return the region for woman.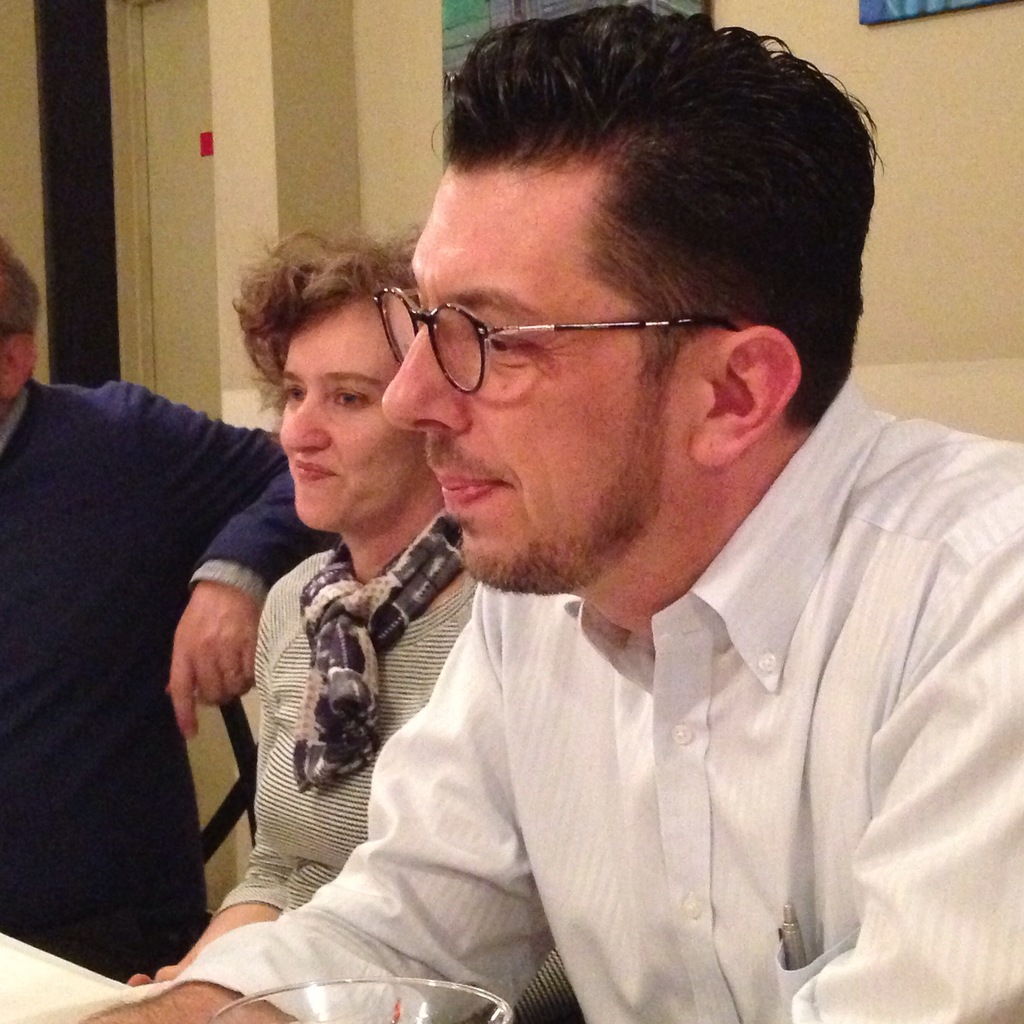
131/223/483/986.
